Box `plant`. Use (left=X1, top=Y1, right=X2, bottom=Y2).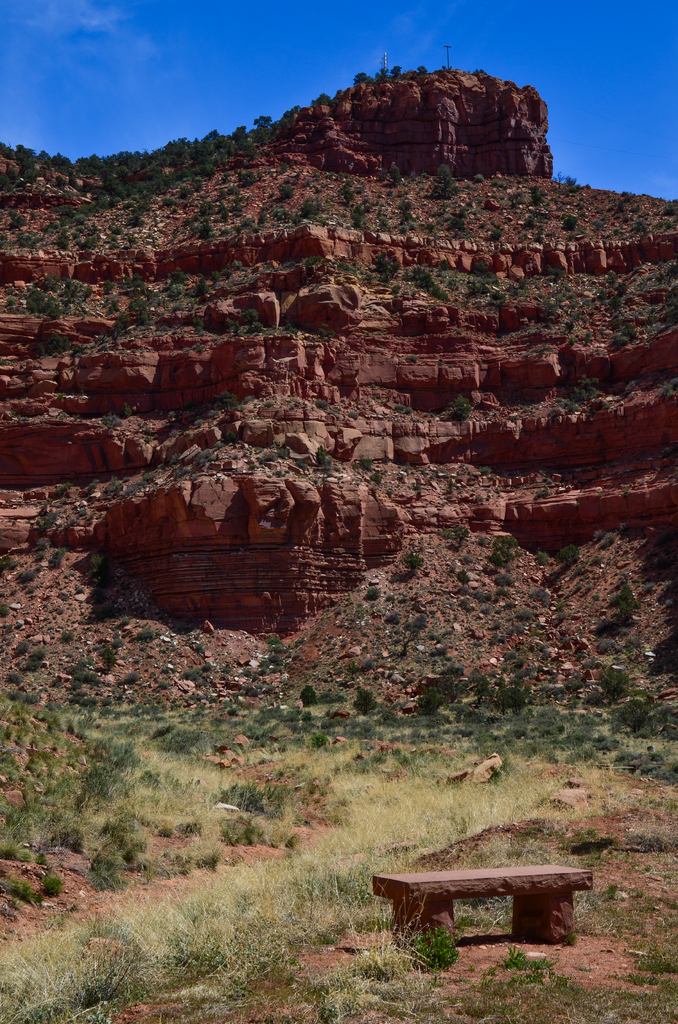
(left=405, top=355, right=416, bottom=365).
